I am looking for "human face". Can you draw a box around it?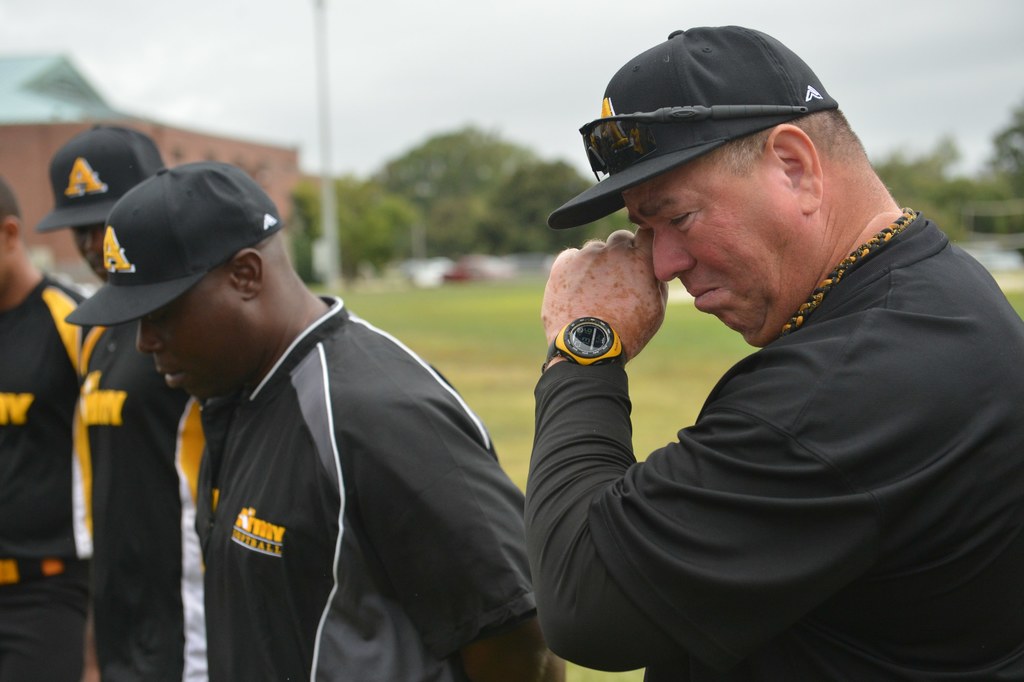
Sure, the bounding box is <region>136, 287, 240, 402</region>.
